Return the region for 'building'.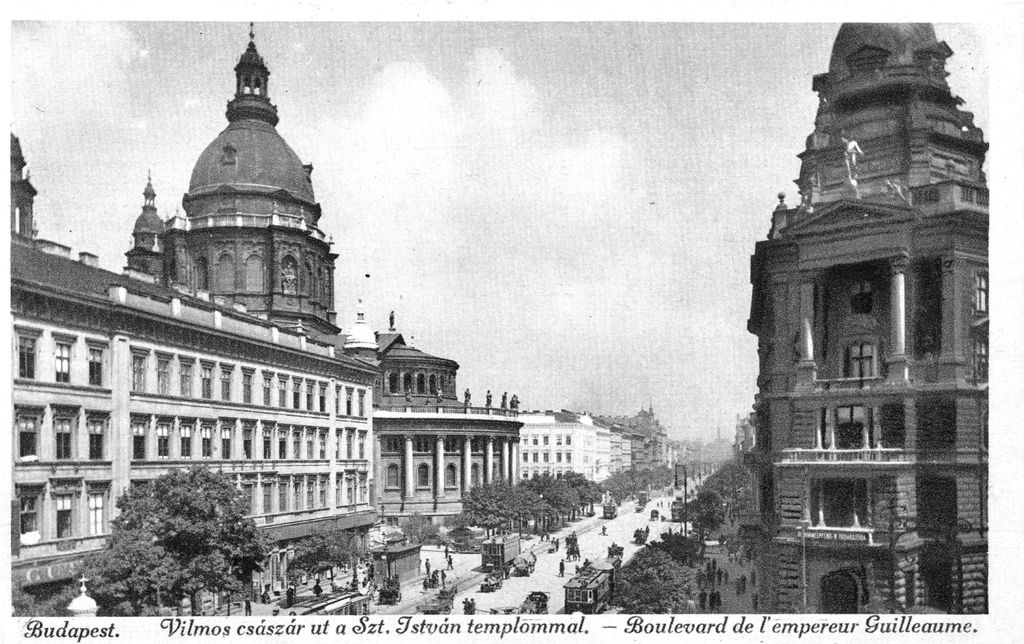
[519,410,644,485].
